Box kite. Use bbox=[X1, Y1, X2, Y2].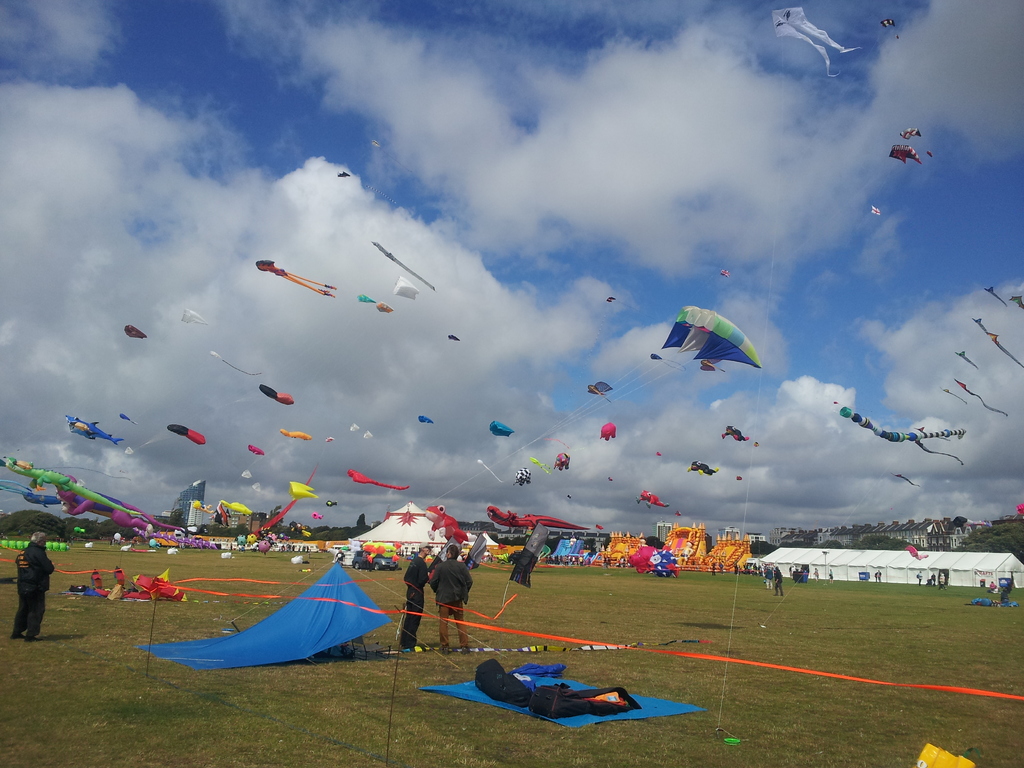
bbox=[416, 410, 436, 425].
